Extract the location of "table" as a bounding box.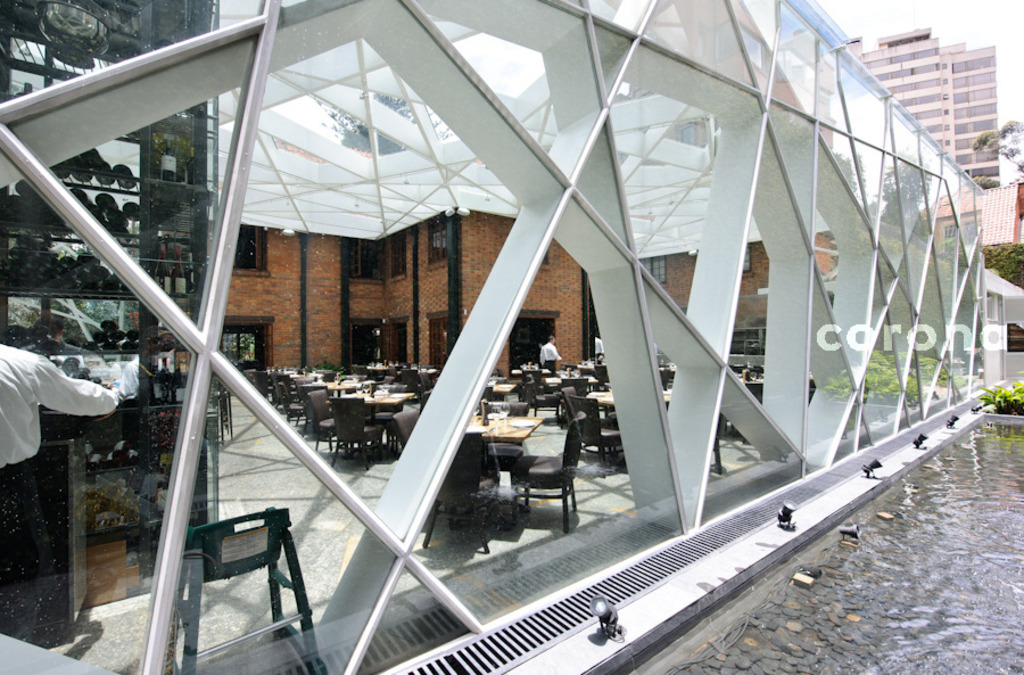
box(342, 388, 402, 412).
